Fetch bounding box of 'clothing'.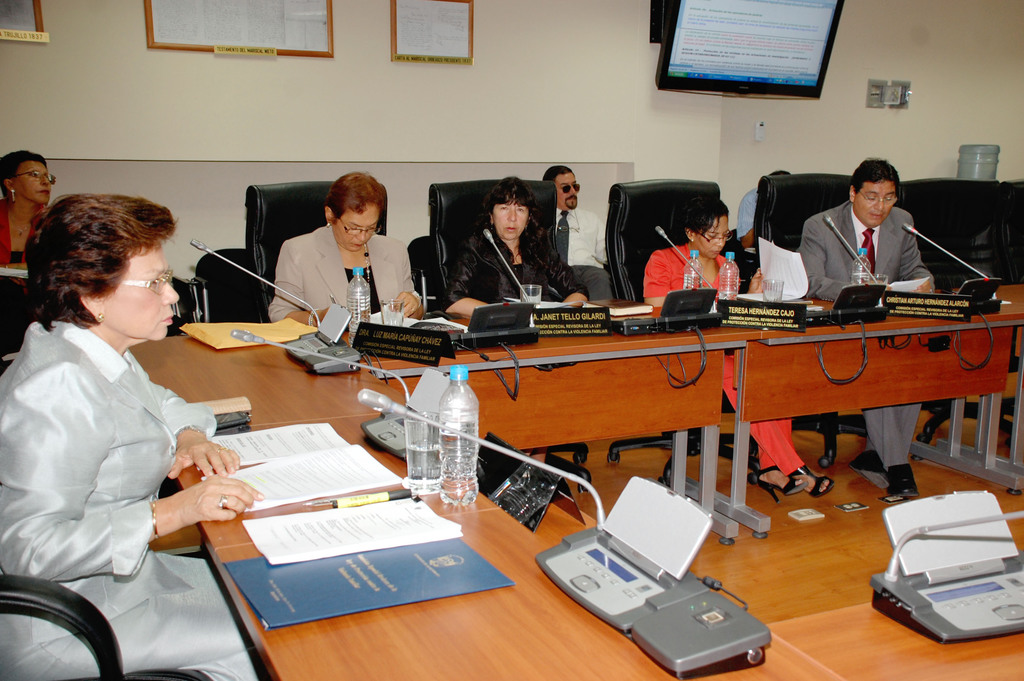
Bbox: bbox=[255, 211, 432, 336].
